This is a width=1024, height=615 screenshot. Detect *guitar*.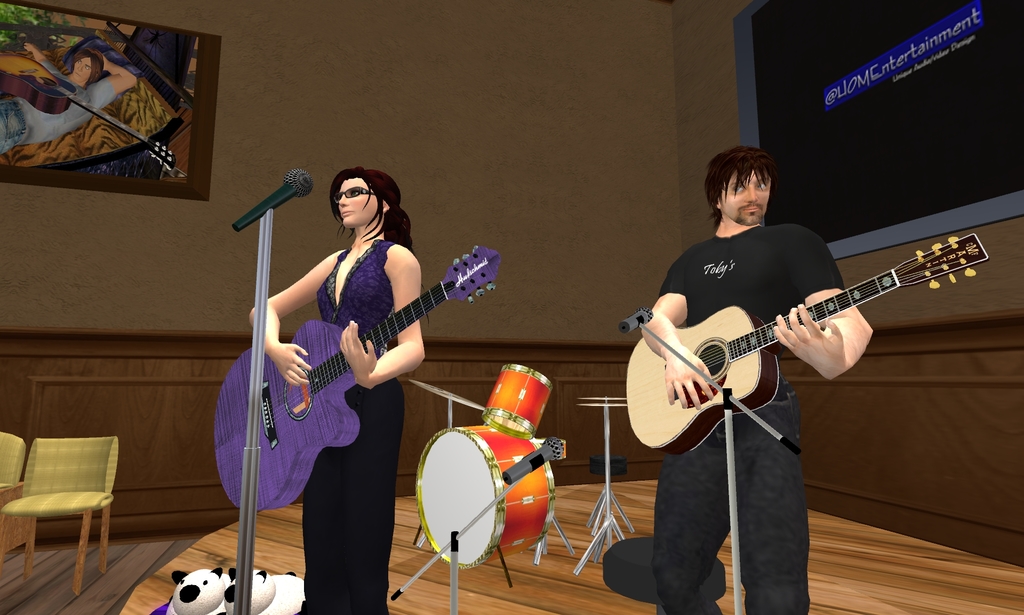
623/231/990/458.
